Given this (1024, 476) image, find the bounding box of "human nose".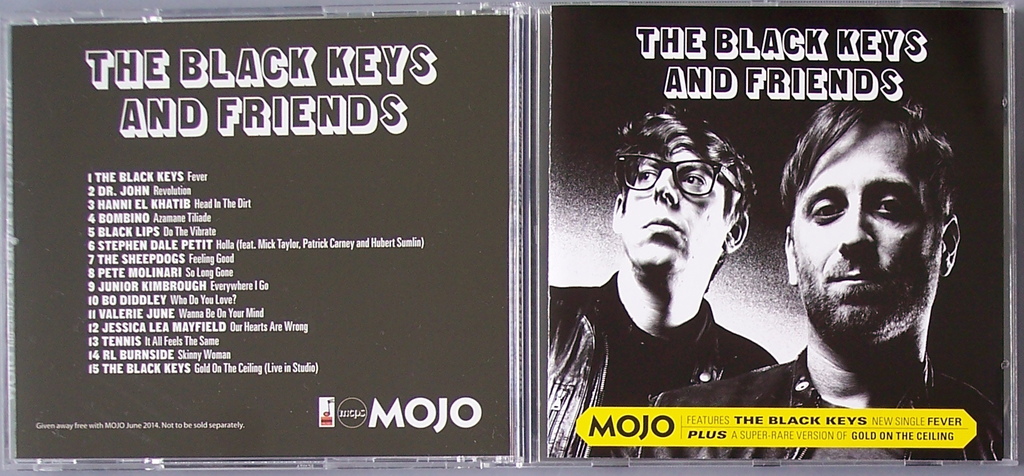
(x1=836, y1=199, x2=876, y2=253).
